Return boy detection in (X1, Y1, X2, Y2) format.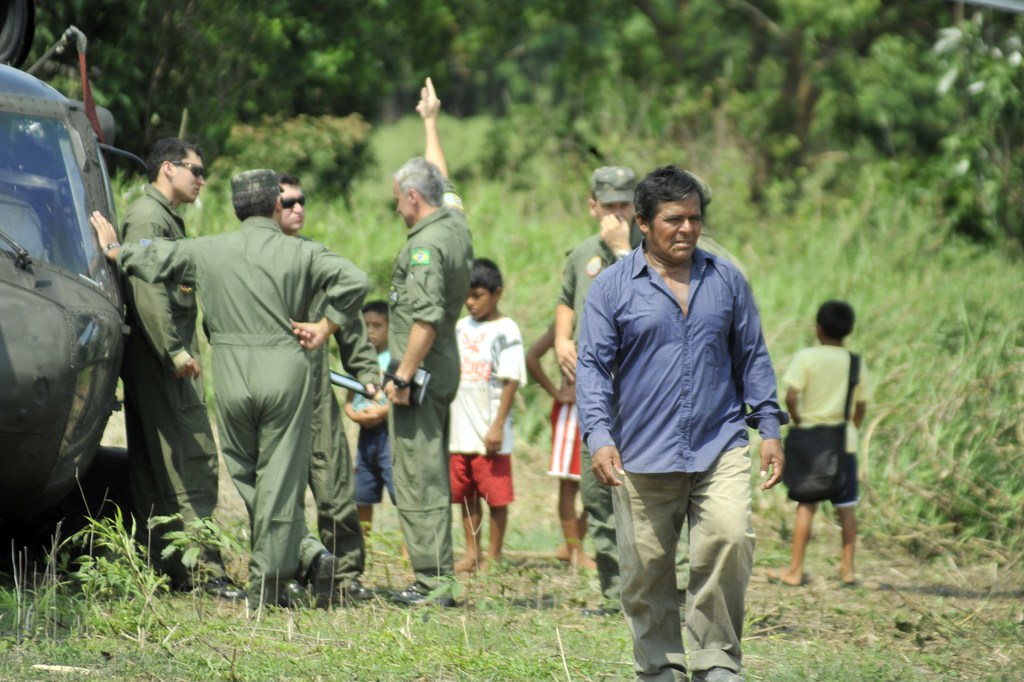
(764, 280, 890, 610).
